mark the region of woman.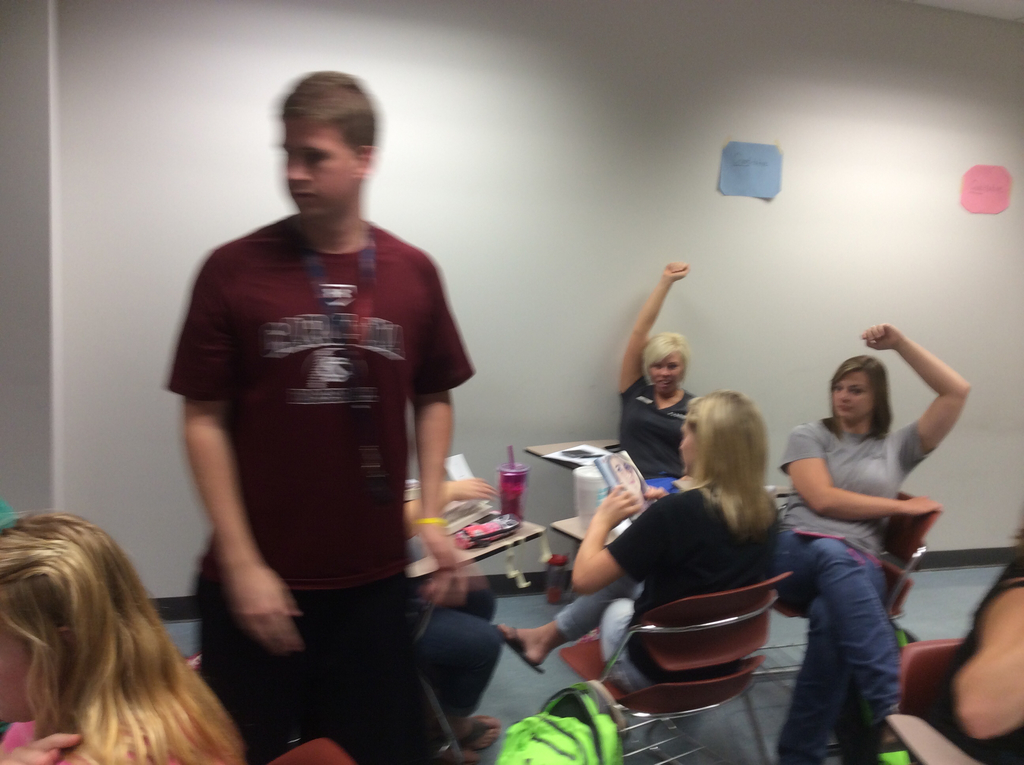
Region: (x1=484, y1=385, x2=786, y2=701).
